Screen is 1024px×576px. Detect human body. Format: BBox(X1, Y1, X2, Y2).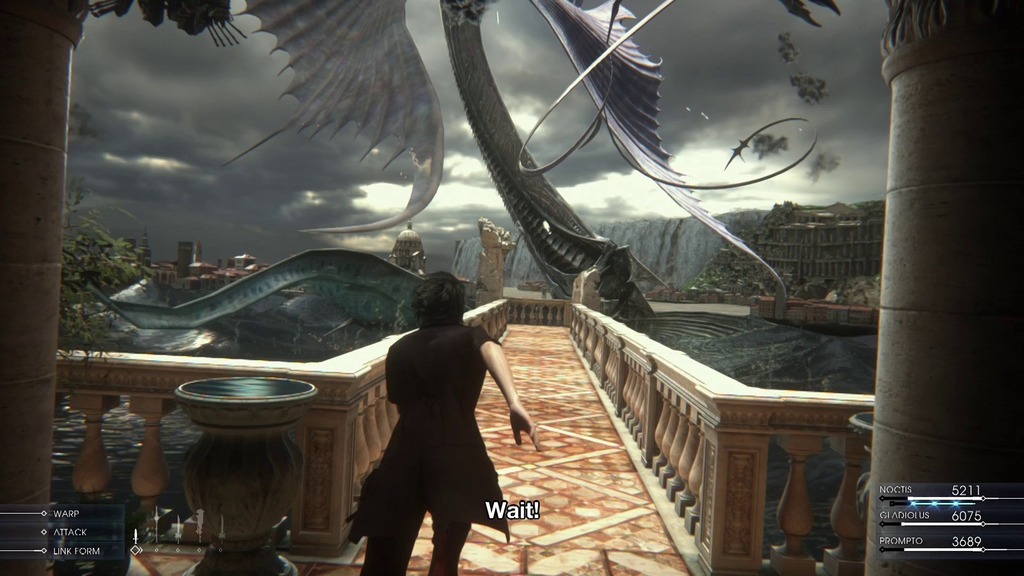
BBox(351, 281, 524, 575).
